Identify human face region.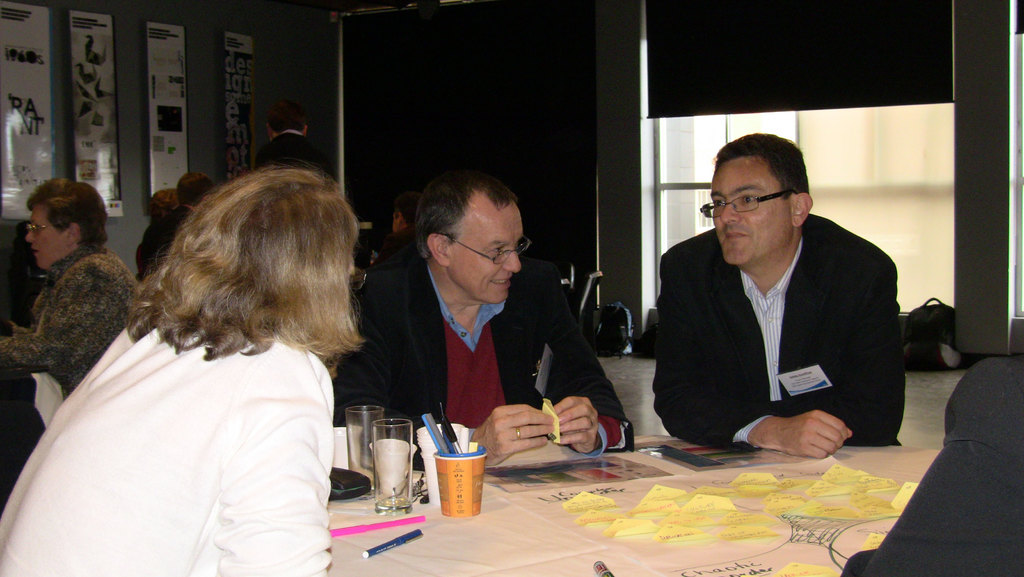
Region: 451/207/521/304.
